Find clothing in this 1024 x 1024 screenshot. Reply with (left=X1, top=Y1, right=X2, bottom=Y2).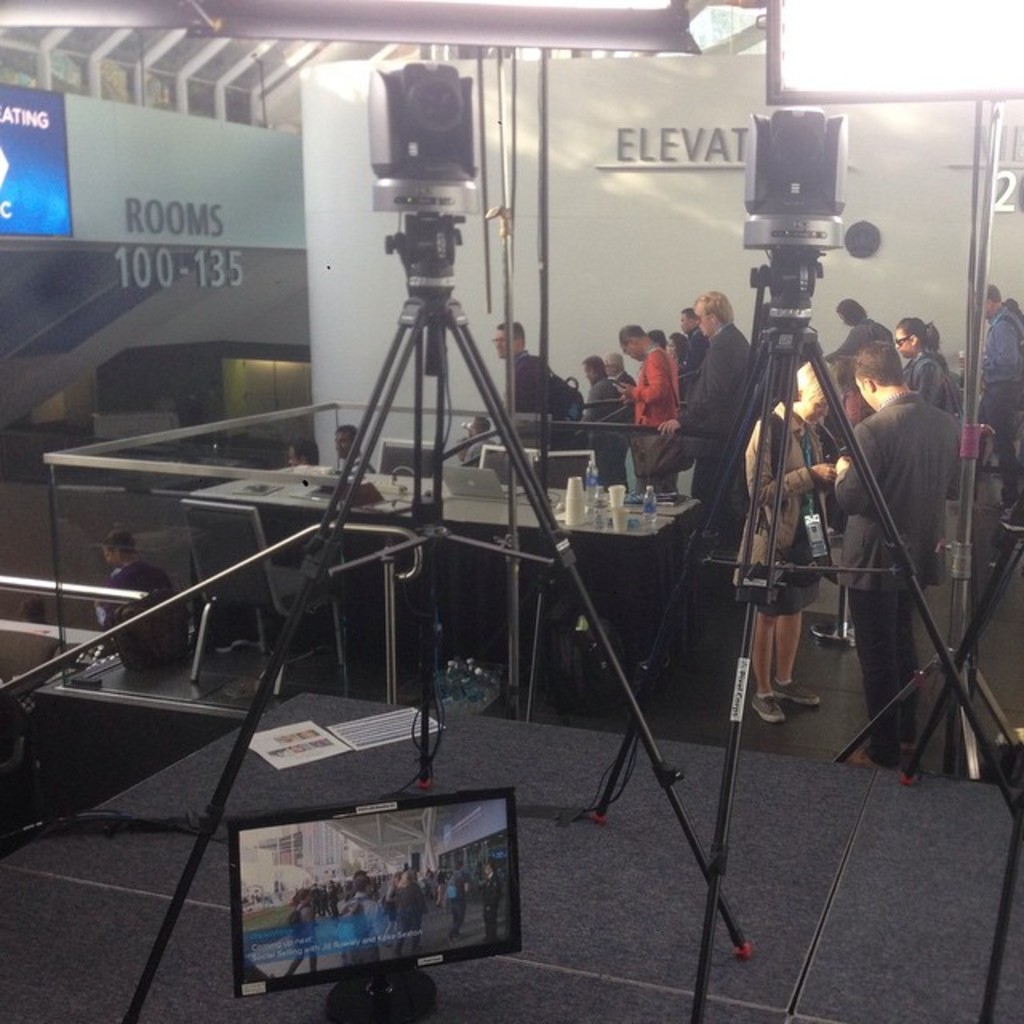
(left=832, top=390, right=962, bottom=760).
